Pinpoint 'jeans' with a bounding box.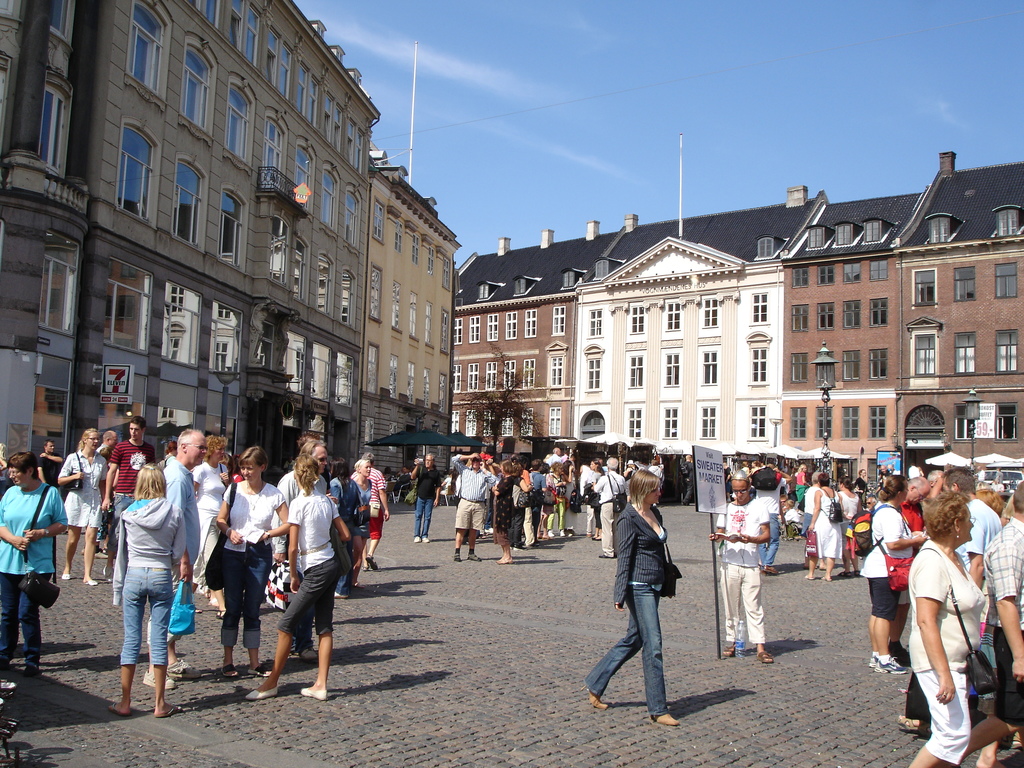
1, 587, 44, 666.
